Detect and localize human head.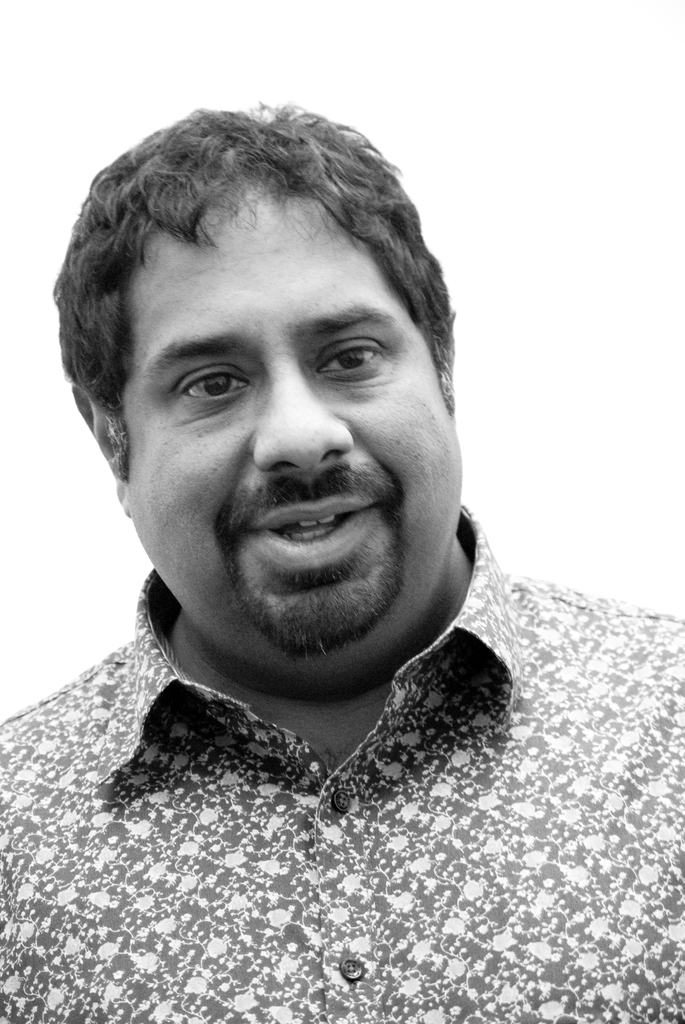
Localized at pyautogui.locateOnScreen(59, 81, 466, 559).
